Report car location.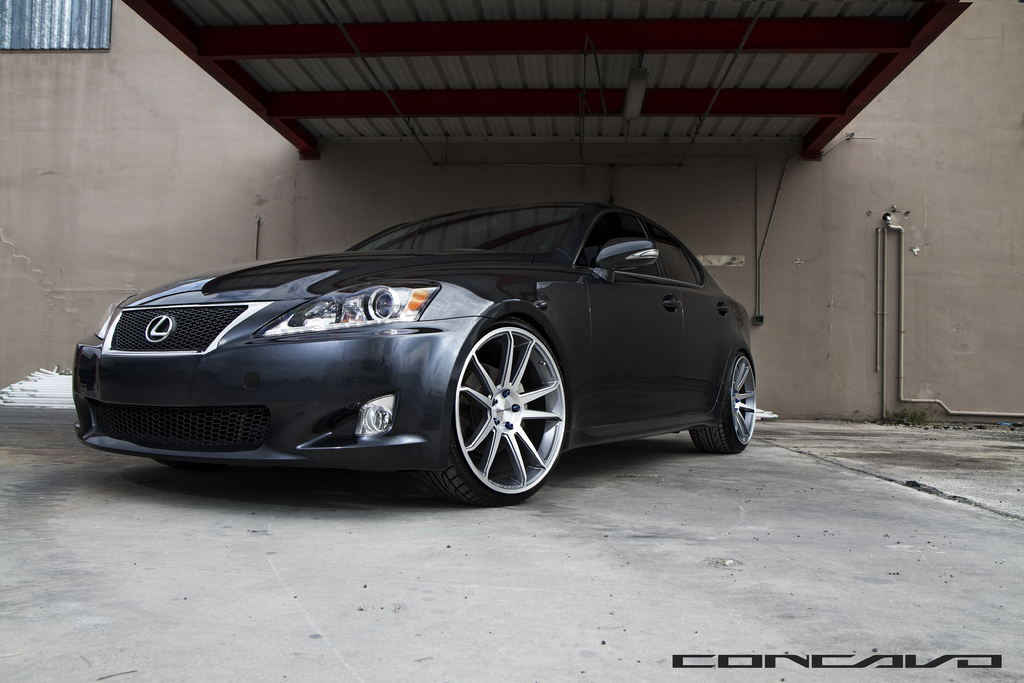
Report: detection(87, 188, 774, 504).
